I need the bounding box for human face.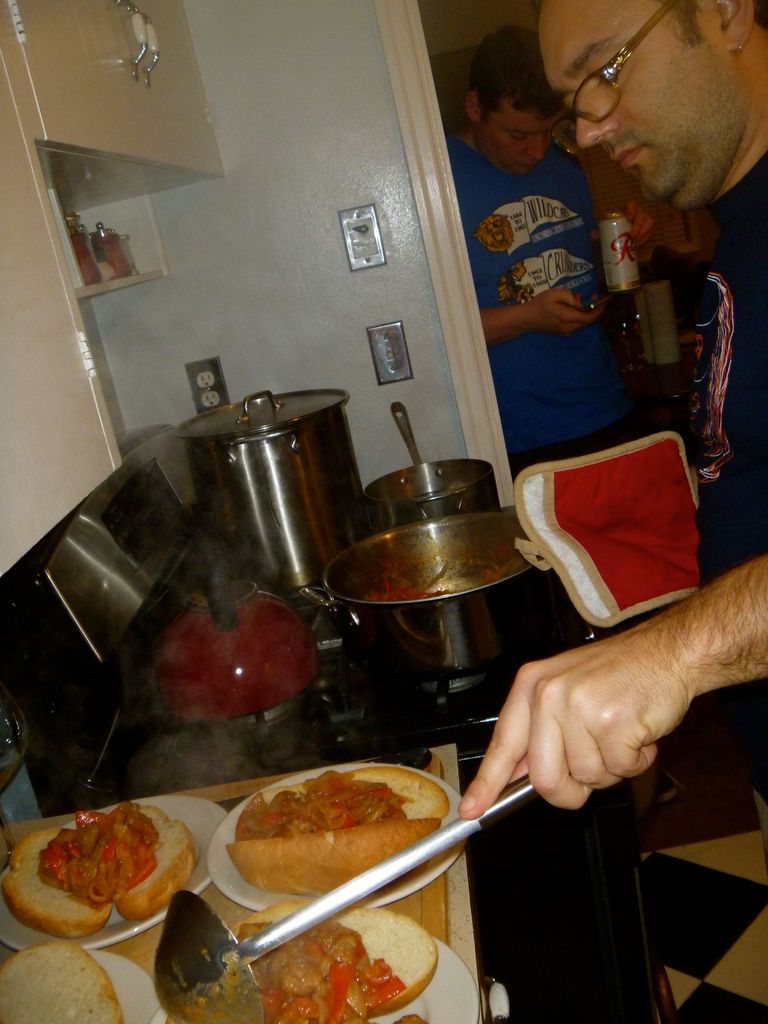
Here it is: Rect(550, 0, 767, 195).
